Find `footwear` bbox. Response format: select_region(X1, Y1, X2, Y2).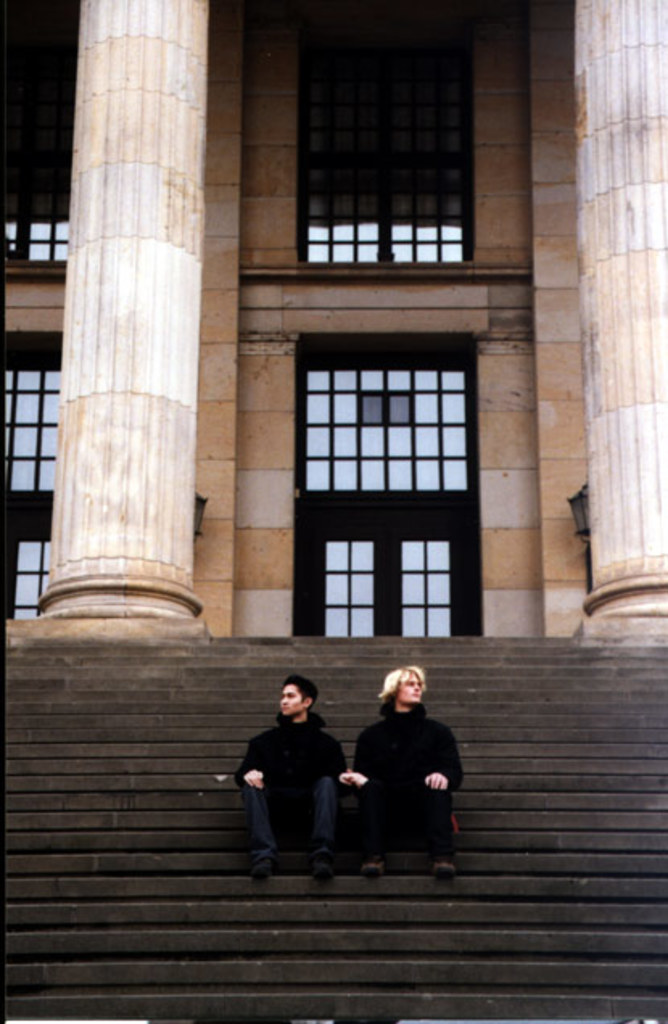
select_region(362, 857, 391, 881).
